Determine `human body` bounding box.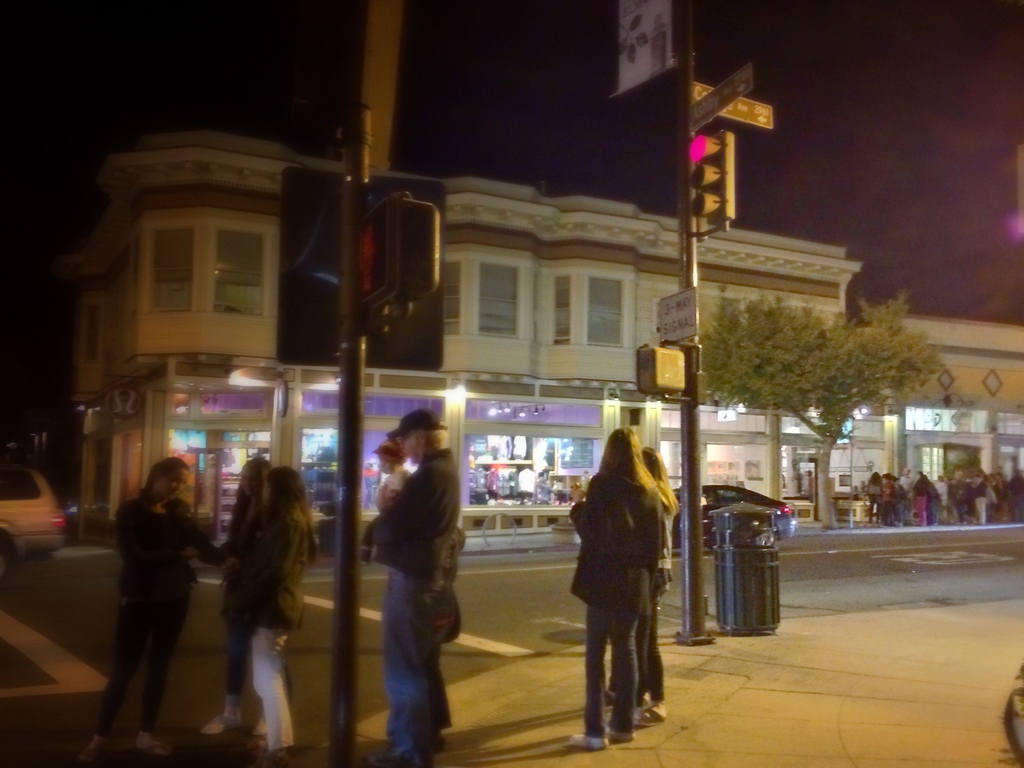
Determined: [left=914, top=471, right=936, bottom=528].
